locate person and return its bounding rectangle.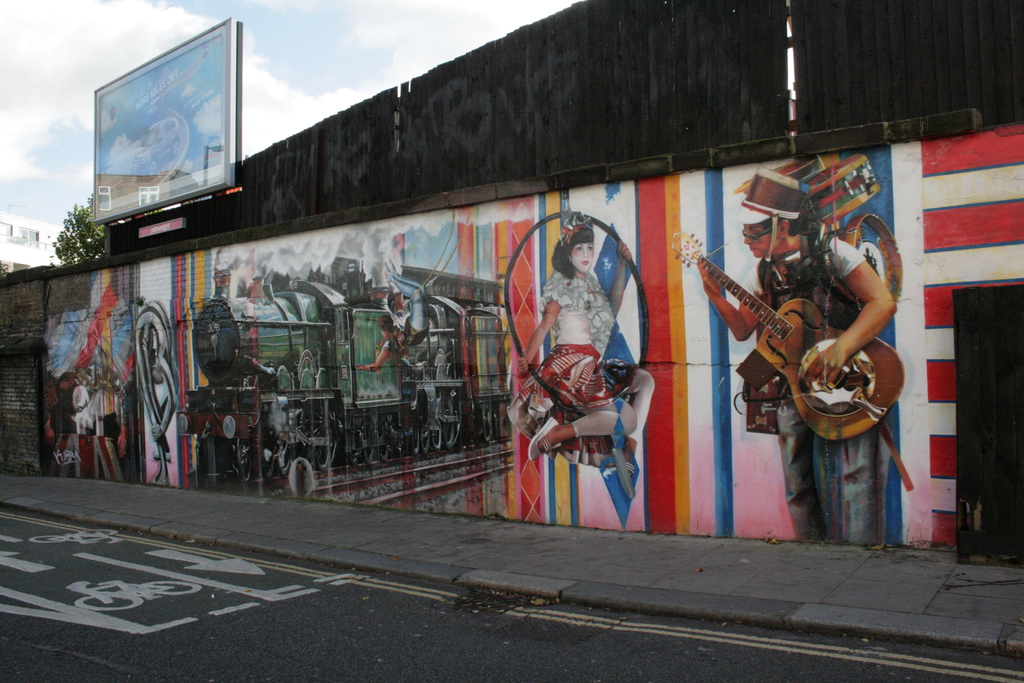
left=716, top=158, right=890, bottom=547.
